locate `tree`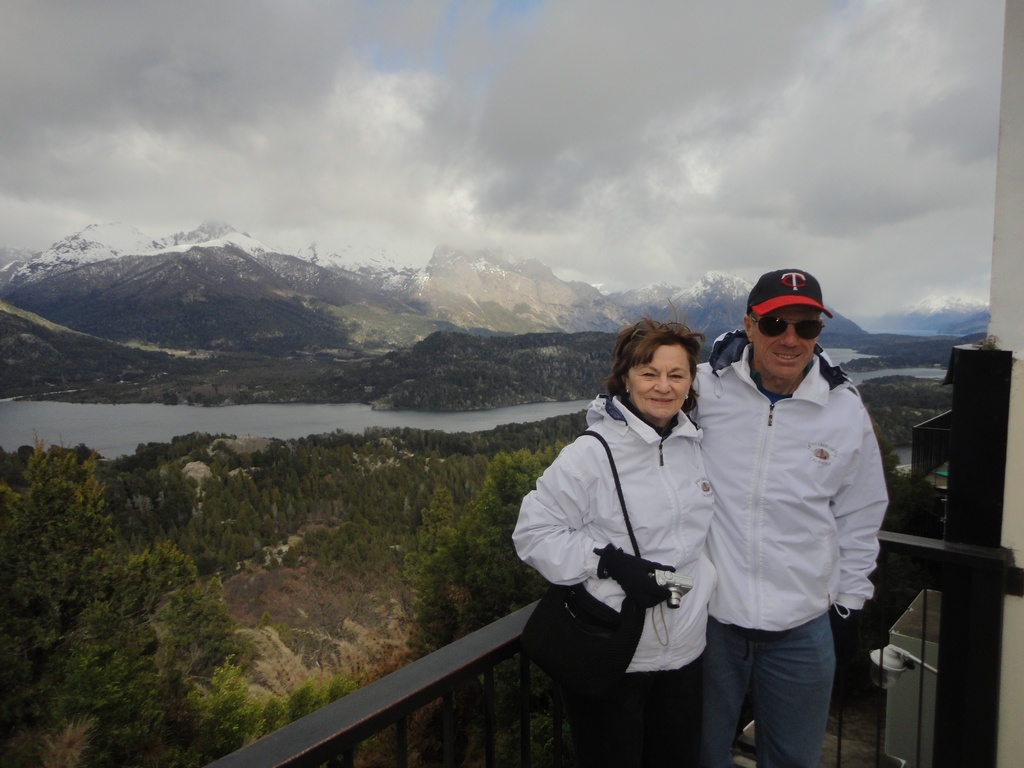
bbox=(0, 438, 113, 632)
